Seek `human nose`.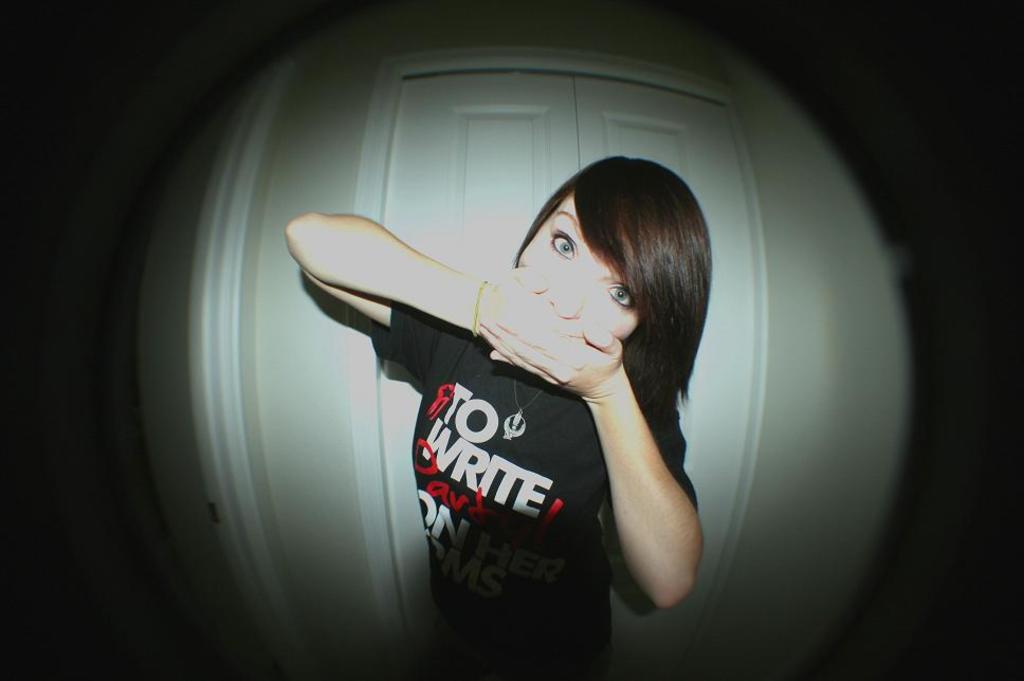
{"left": 543, "top": 272, "right": 595, "bottom": 323}.
